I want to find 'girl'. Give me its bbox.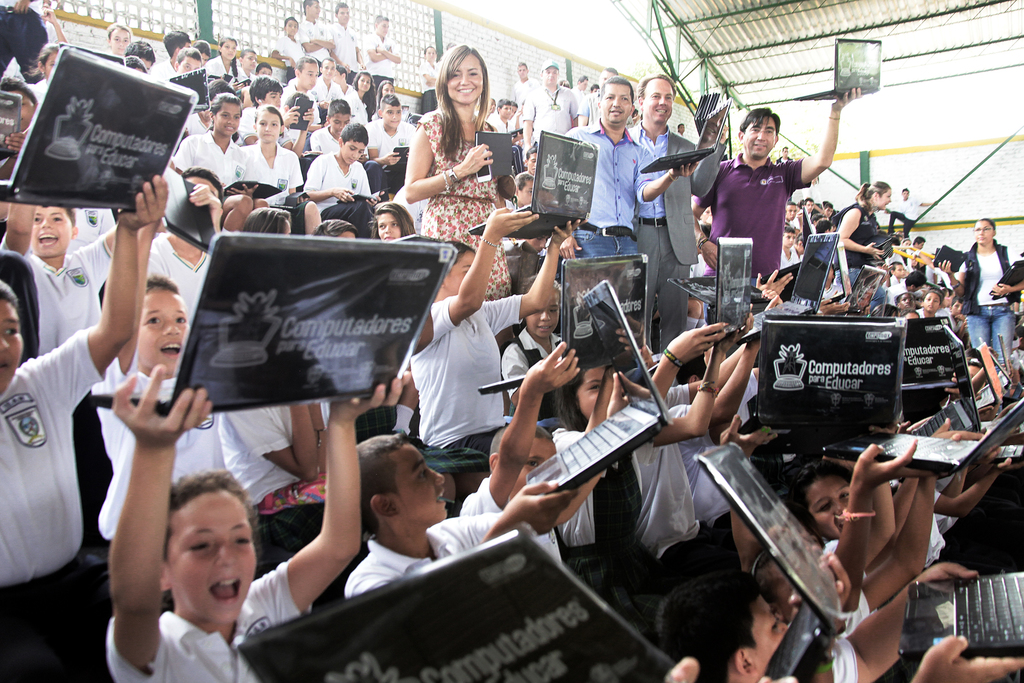
region(172, 85, 271, 233).
